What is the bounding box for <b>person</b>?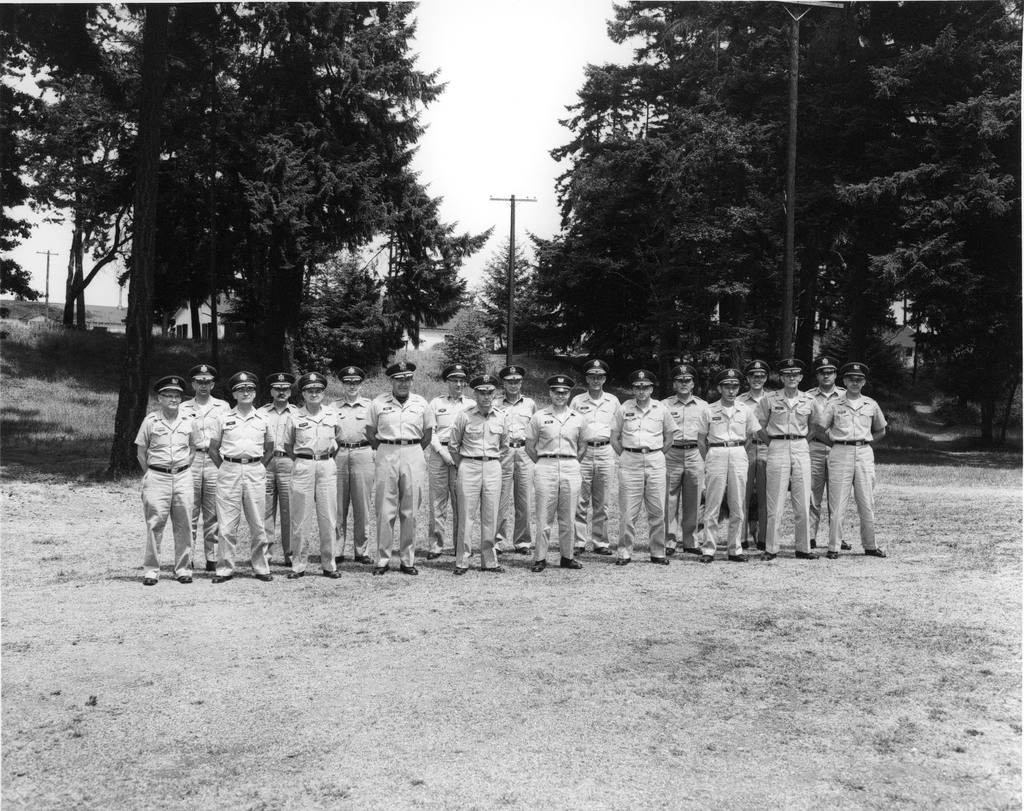
738 371 771 548.
